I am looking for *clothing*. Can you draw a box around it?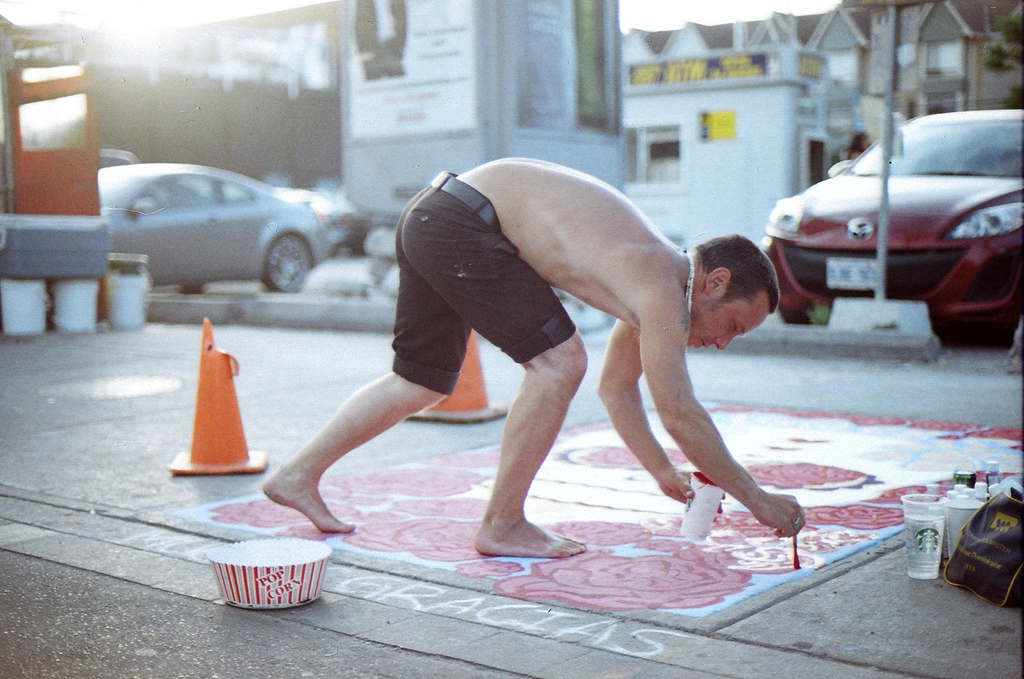
Sure, the bounding box is 389/165/574/398.
